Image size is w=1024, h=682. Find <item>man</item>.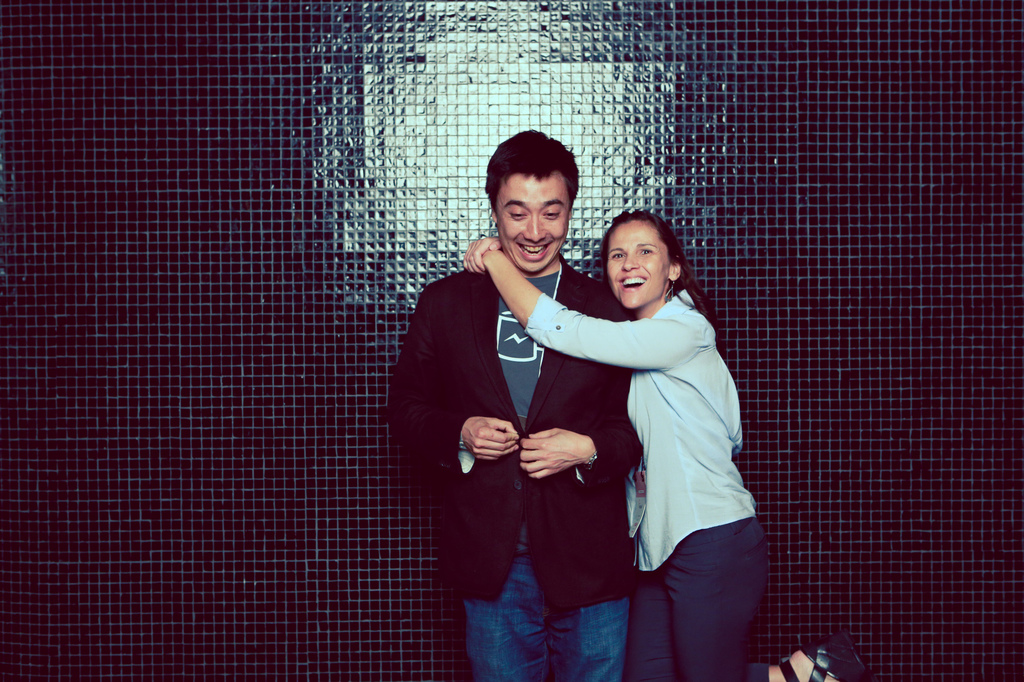
x1=408, y1=154, x2=654, y2=676.
